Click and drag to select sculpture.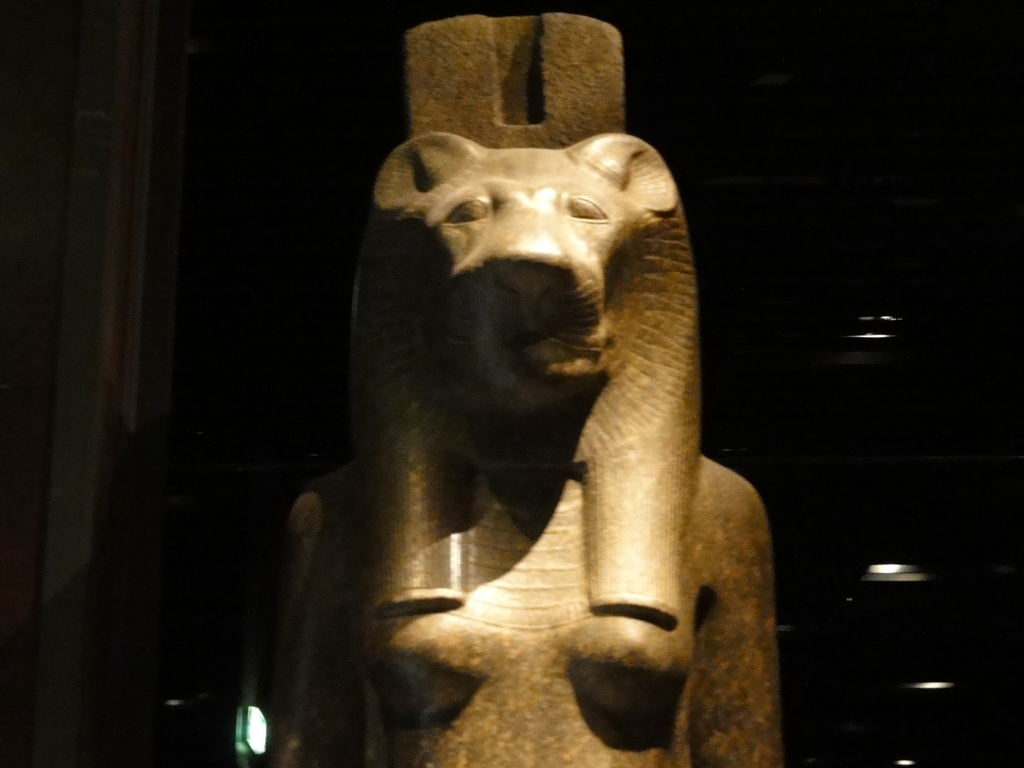
Selection: box(235, 72, 786, 749).
